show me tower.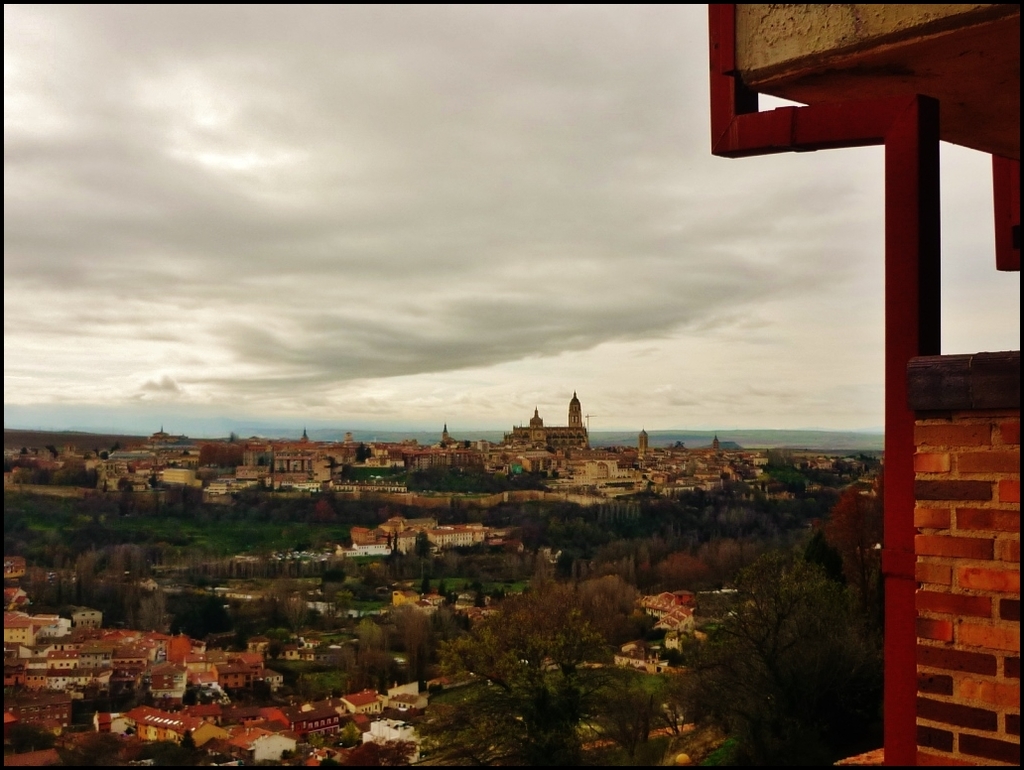
tower is here: x1=708 y1=3 x2=1021 y2=769.
